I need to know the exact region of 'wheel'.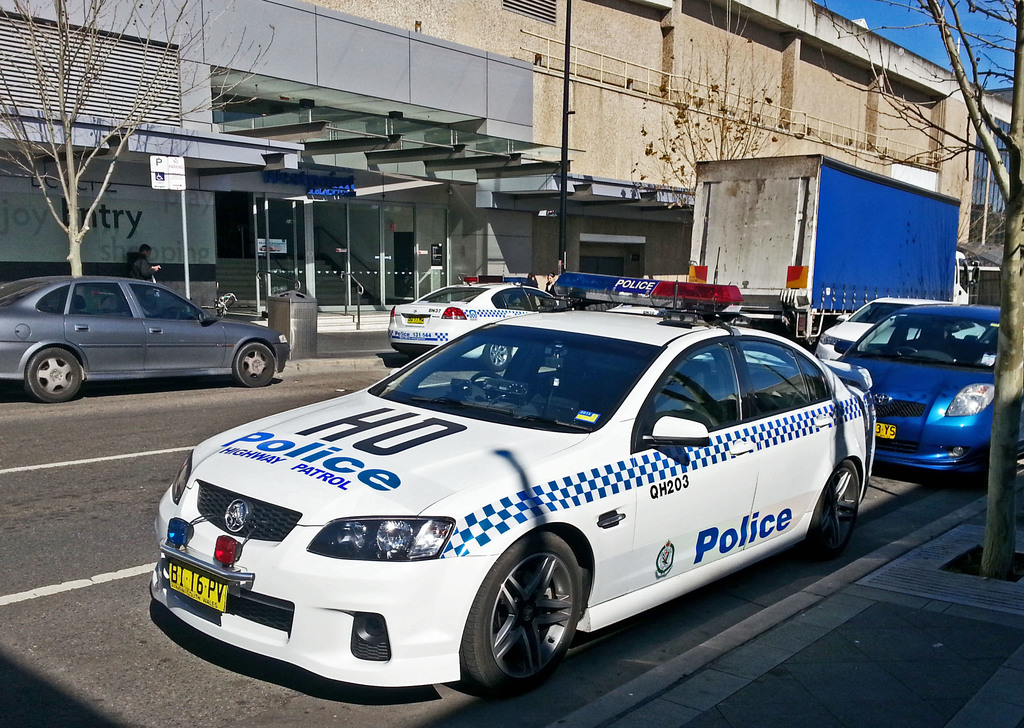
Region: {"left": 24, "top": 340, "right": 85, "bottom": 411}.
